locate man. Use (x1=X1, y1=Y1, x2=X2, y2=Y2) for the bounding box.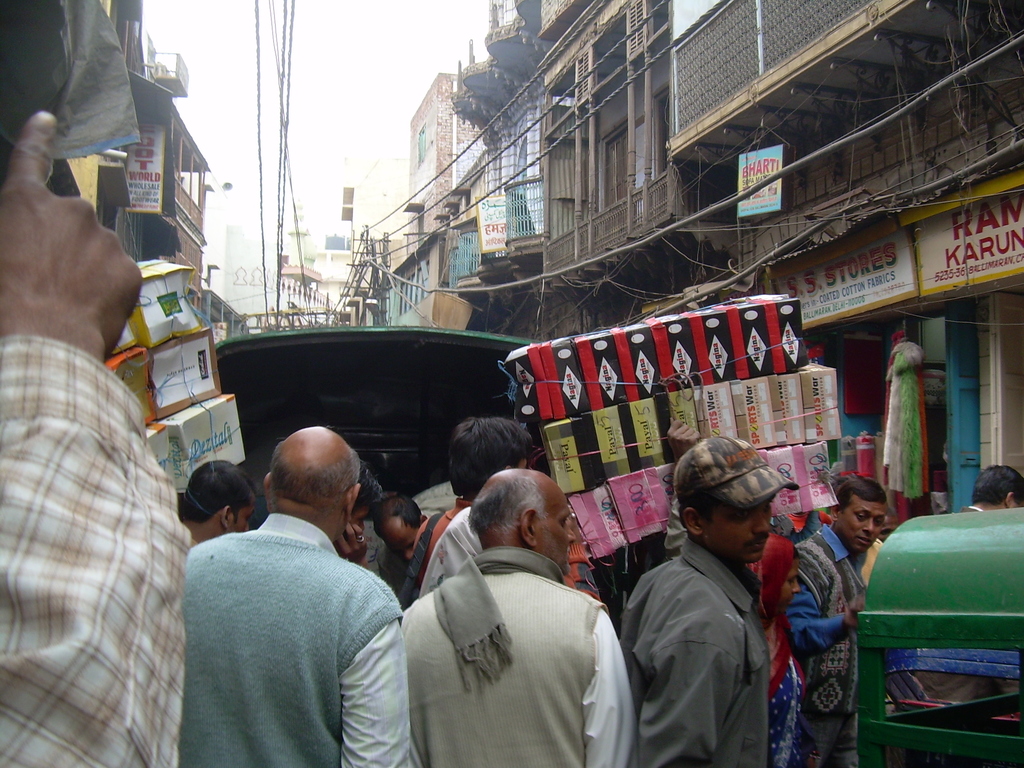
(x1=965, y1=462, x2=1023, y2=514).
